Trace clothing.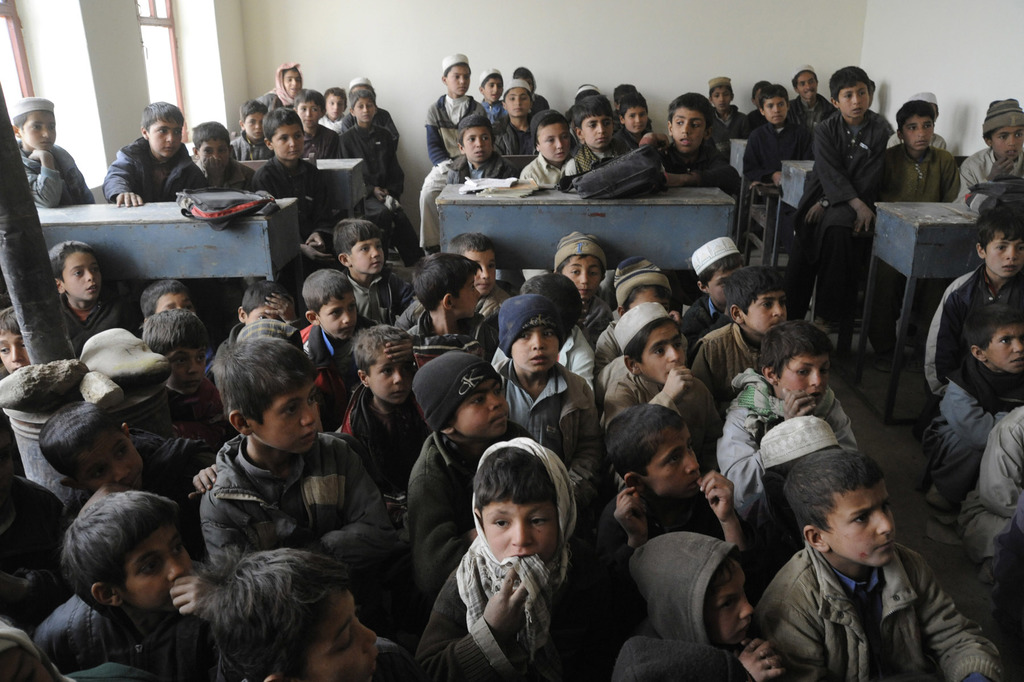
Traced to (700,104,740,153).
